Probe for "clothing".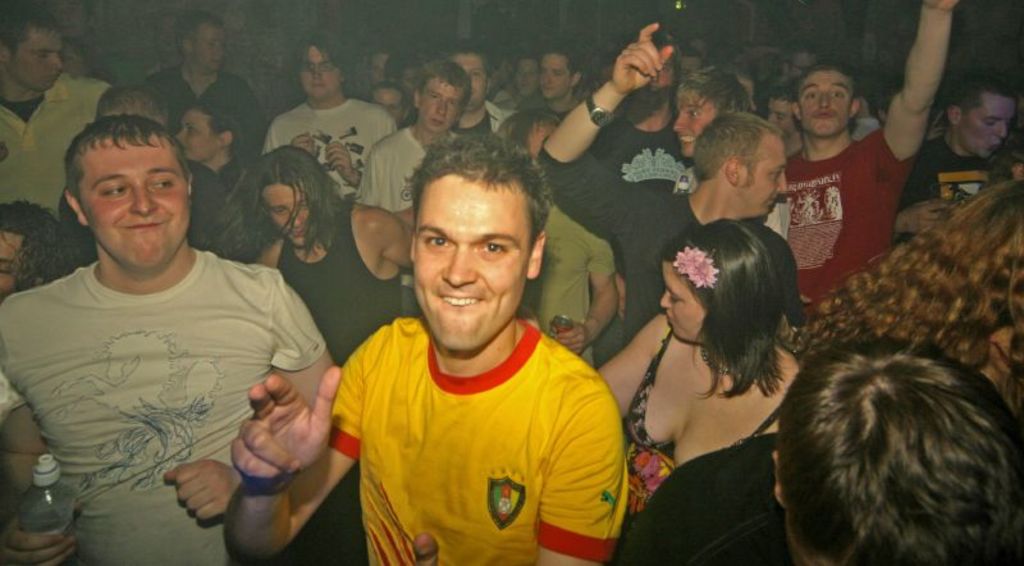
Probe result: rect(326, 273, 630, 563).
